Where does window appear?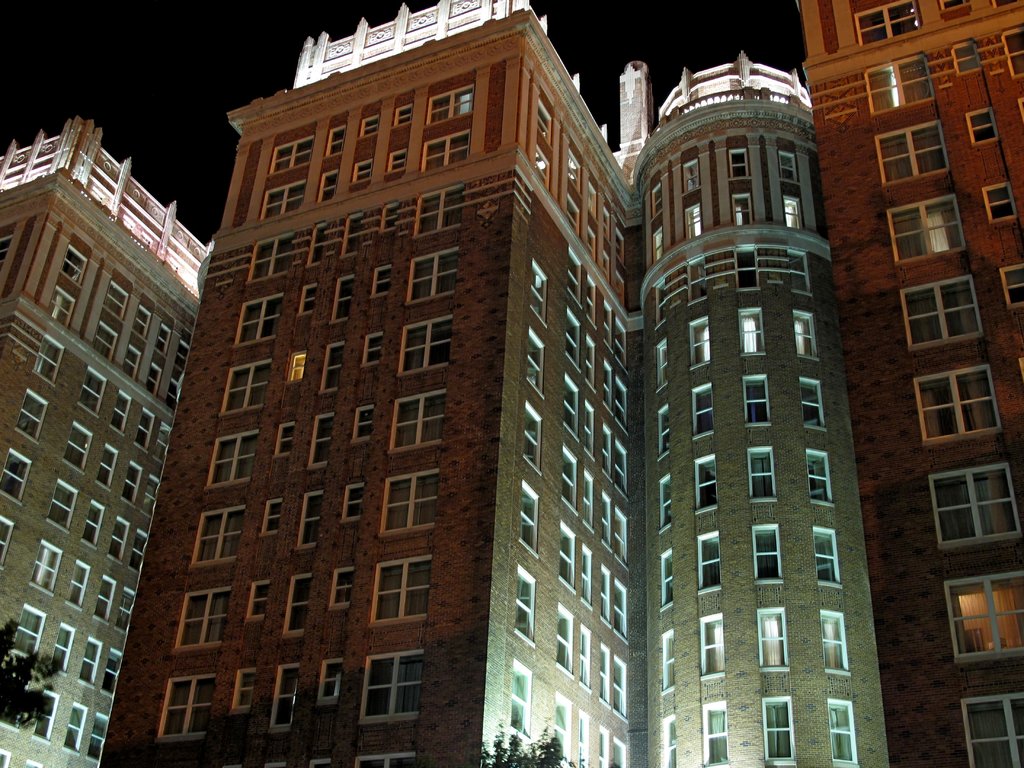
Appears at pyautogui.locateOnScreen(660, 638, 676, 691).
